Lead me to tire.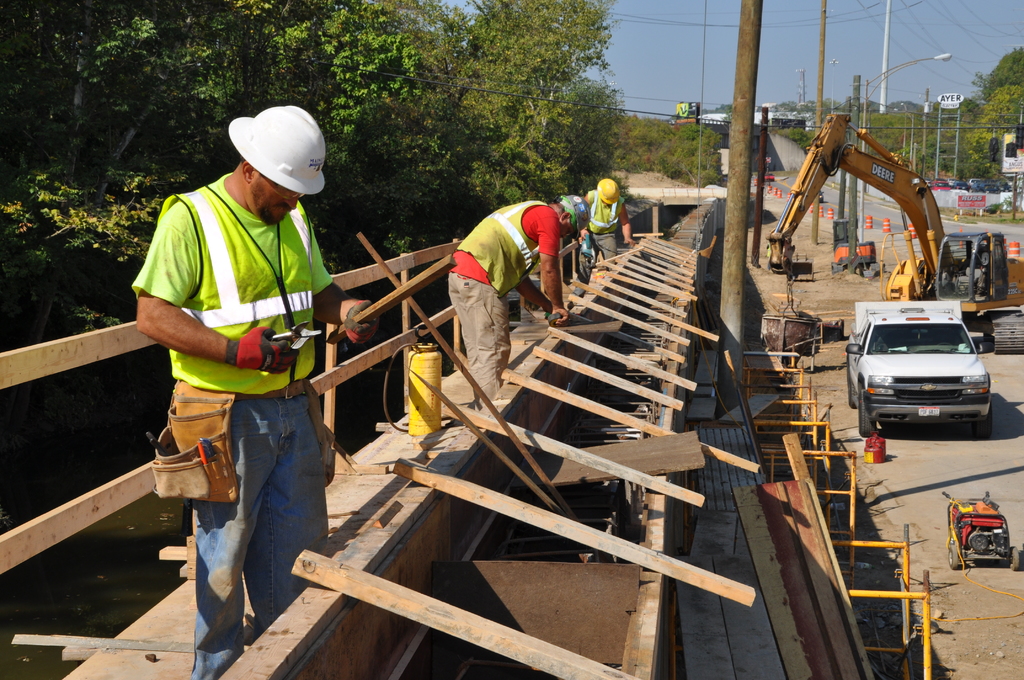
Lead to select_region(967, 533, 990, 553).
